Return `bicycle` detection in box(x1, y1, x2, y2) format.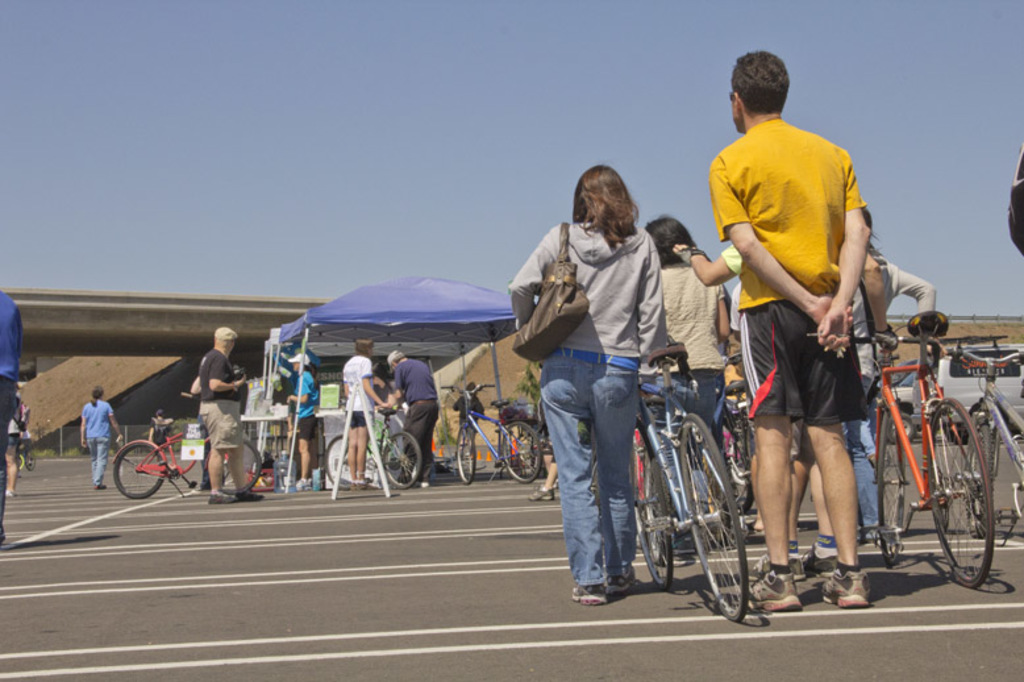
box(627, 334, 759, 620).
